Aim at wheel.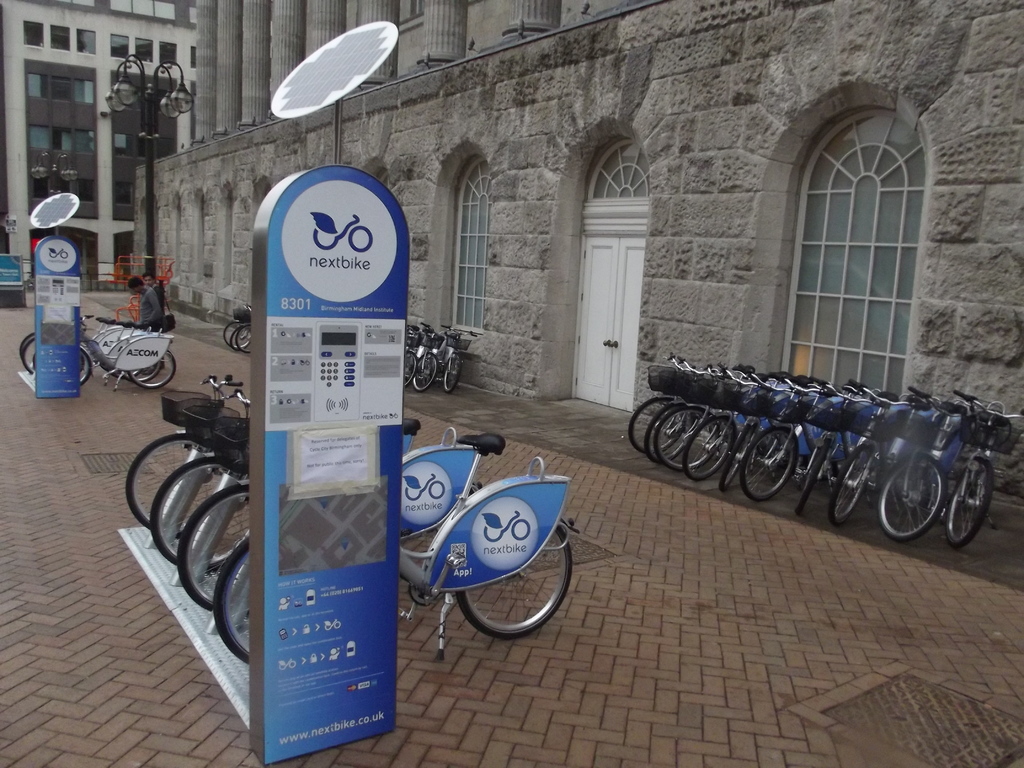
Aimed at detection(31, 353, 34, 366).
